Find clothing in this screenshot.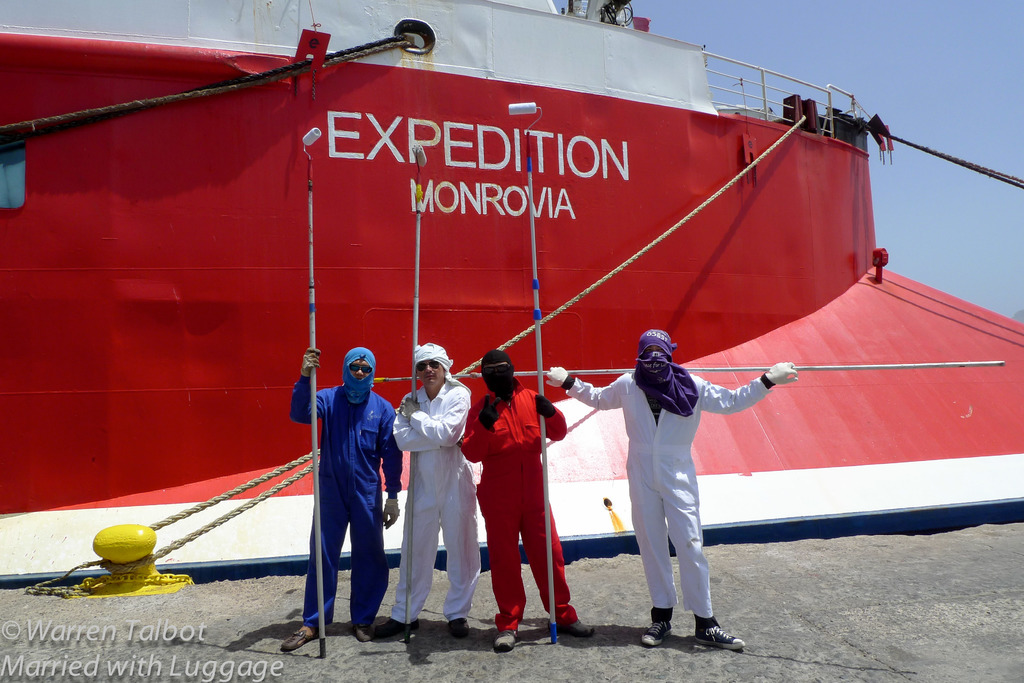
The bounding box for clothing is l=394, t=383, r=483, b=620.
